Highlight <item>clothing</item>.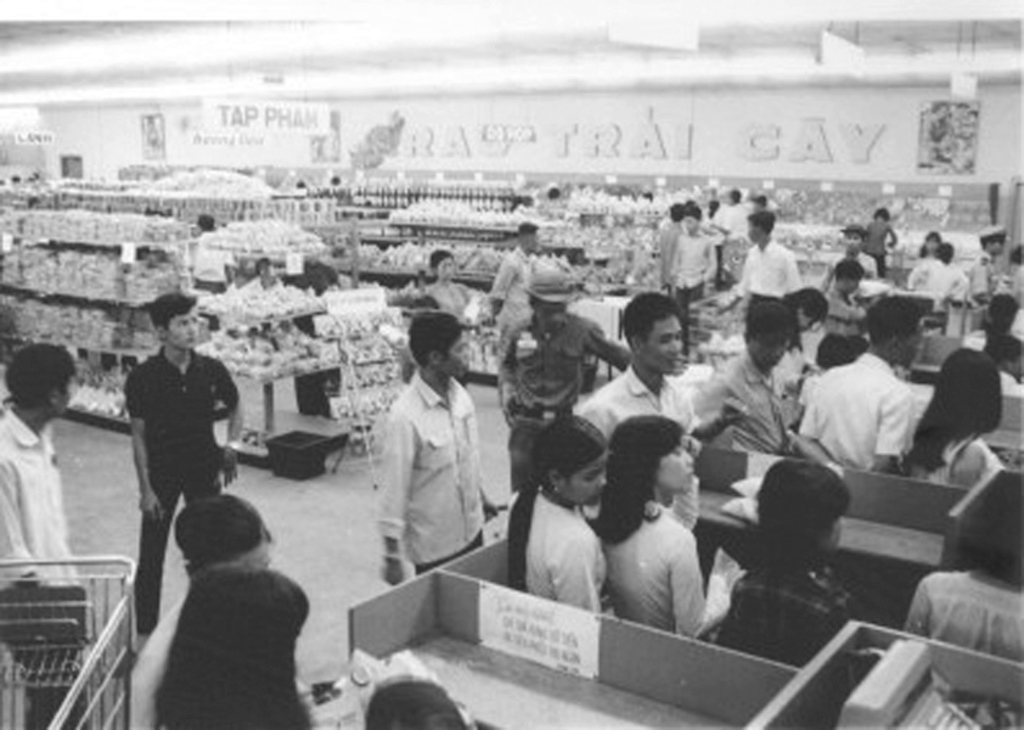
Highlighted region: [484,245,540,374].
